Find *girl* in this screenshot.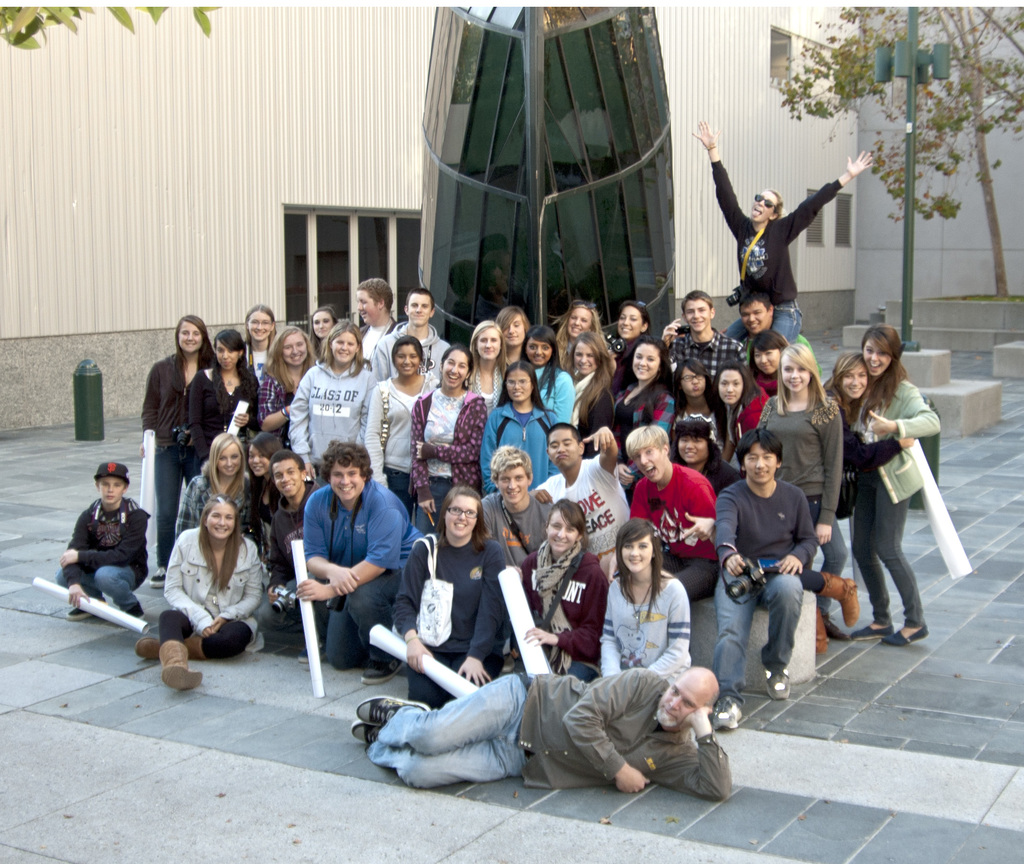
The bounding box for *girl* is [486,355,609,514].
